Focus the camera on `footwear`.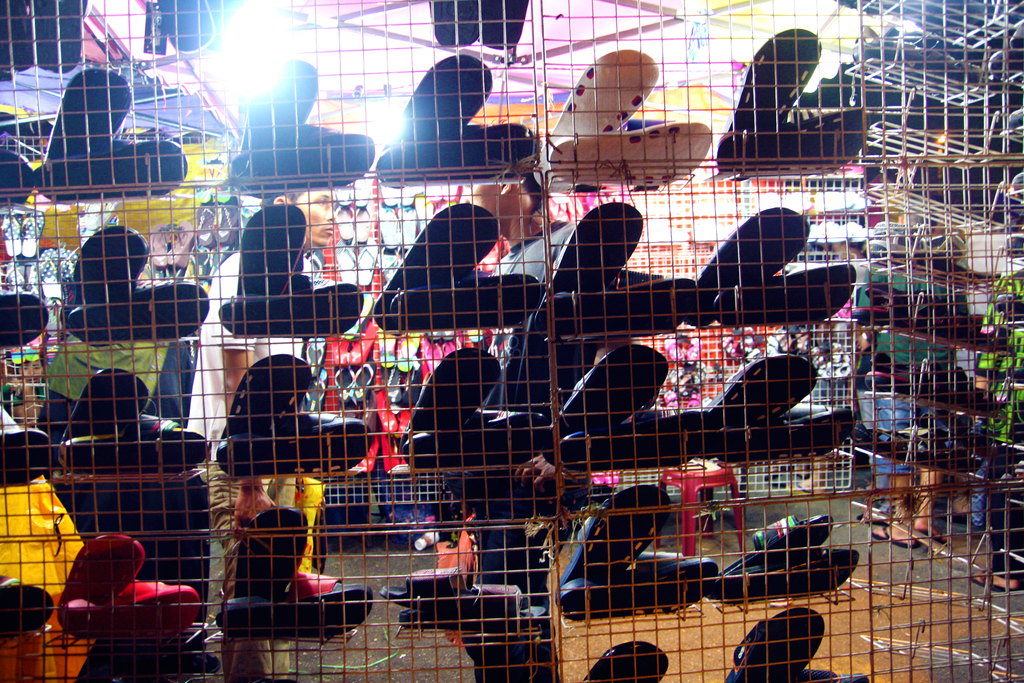
Focus region: <bbox>55, 527, 151, 628</bbox>.
